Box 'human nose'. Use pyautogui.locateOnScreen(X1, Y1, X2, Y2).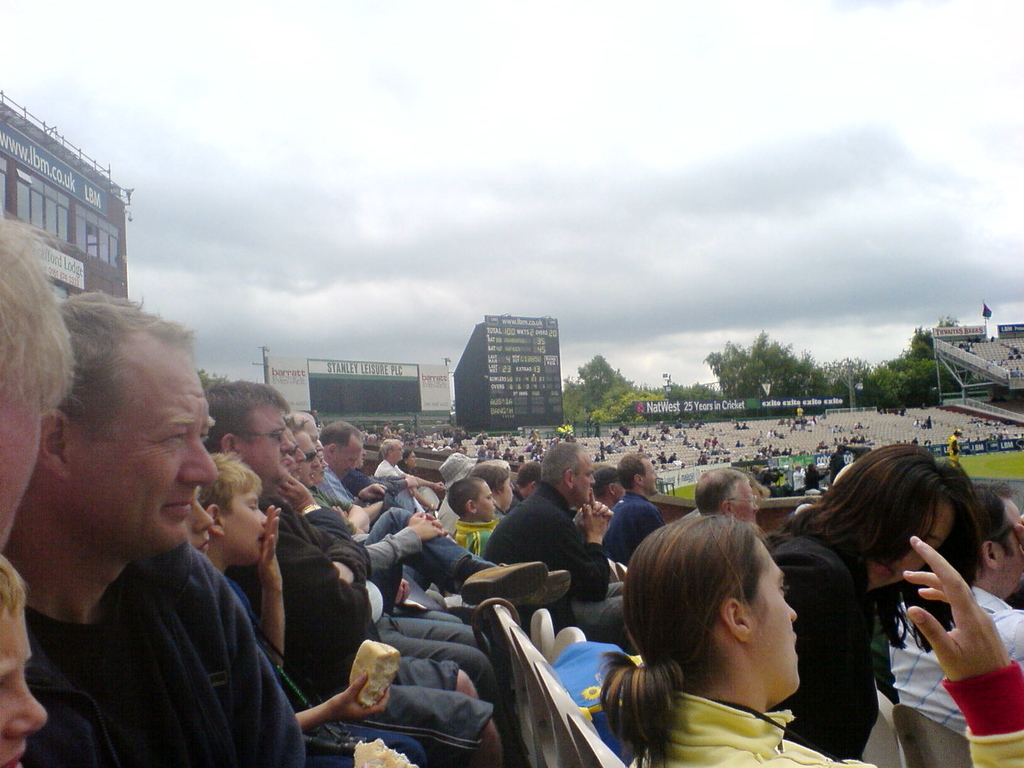
pyautogui.locateOnScreen(194, 503, 212, 532).
